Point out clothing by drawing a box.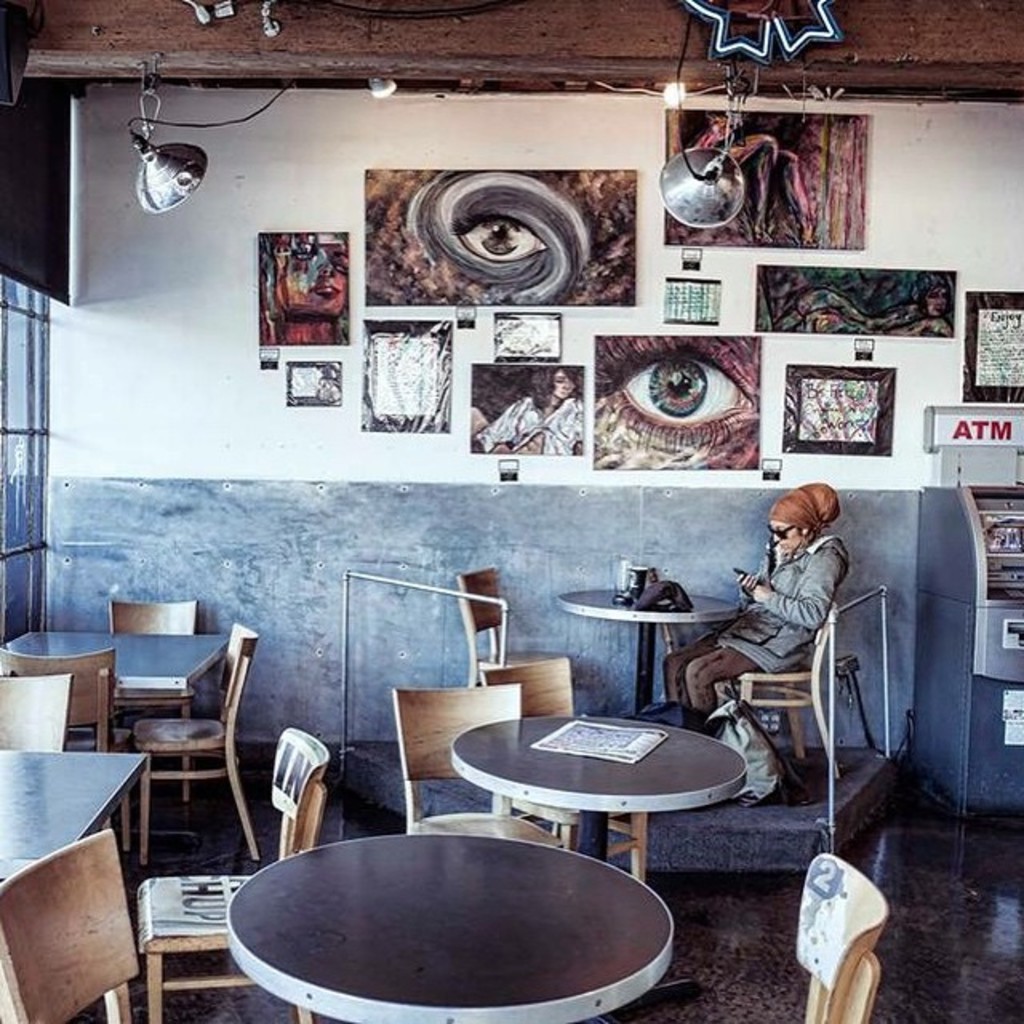
{"x1": 670, "y1": 550, "x2": 846, "y2": 722}.
